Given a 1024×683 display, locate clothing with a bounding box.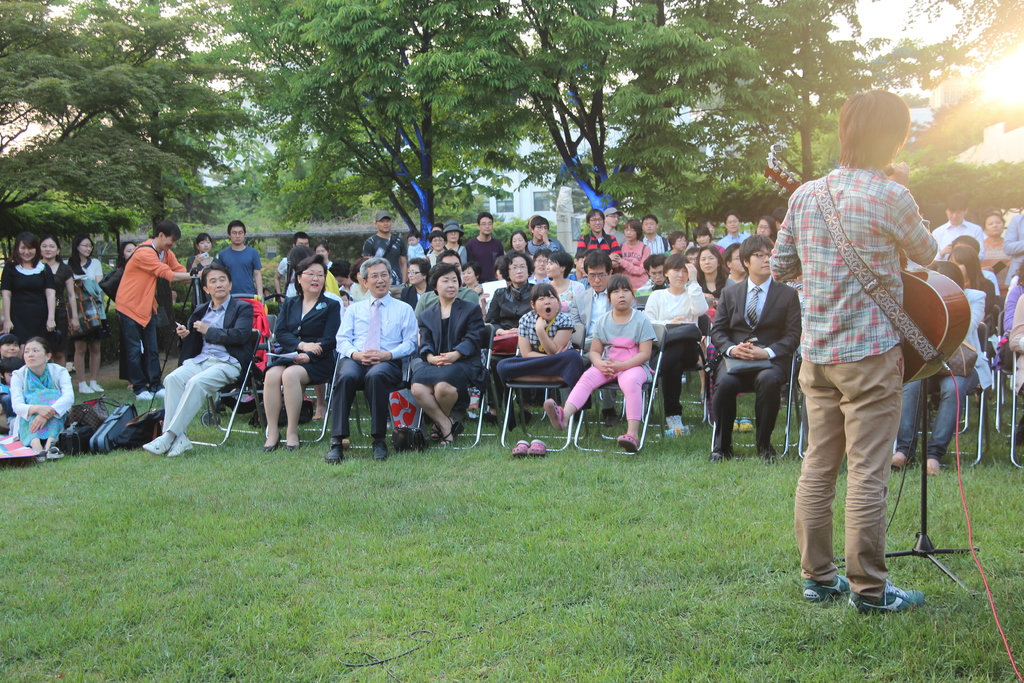
Located: x1=538, y1=276, x2=592, y2=336.
